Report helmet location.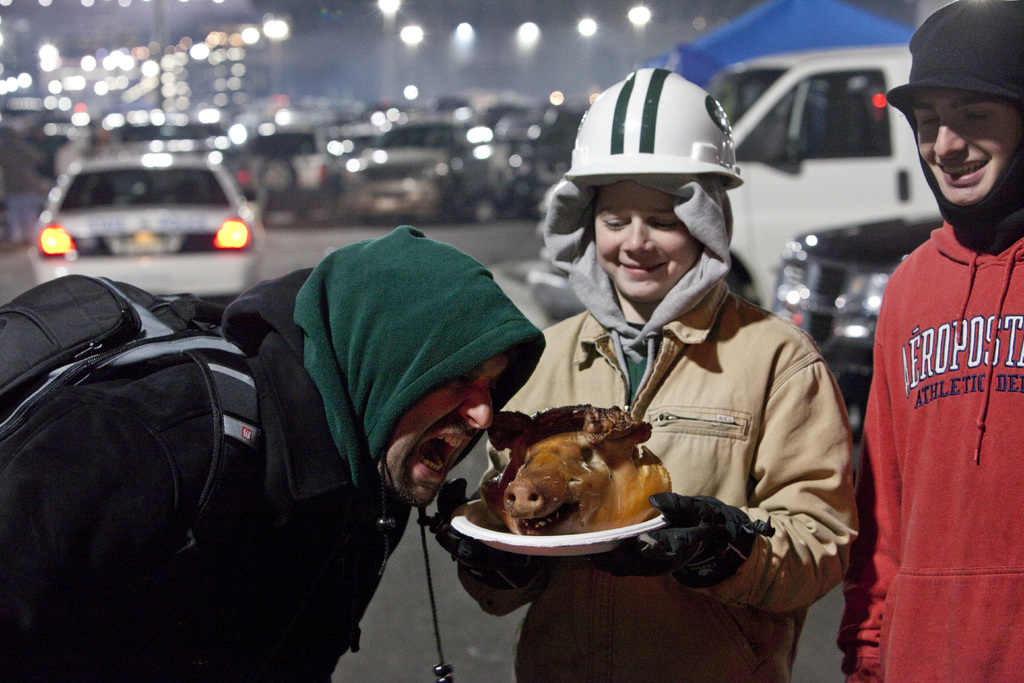
Report: Rect(572, 70, 747, 253).
